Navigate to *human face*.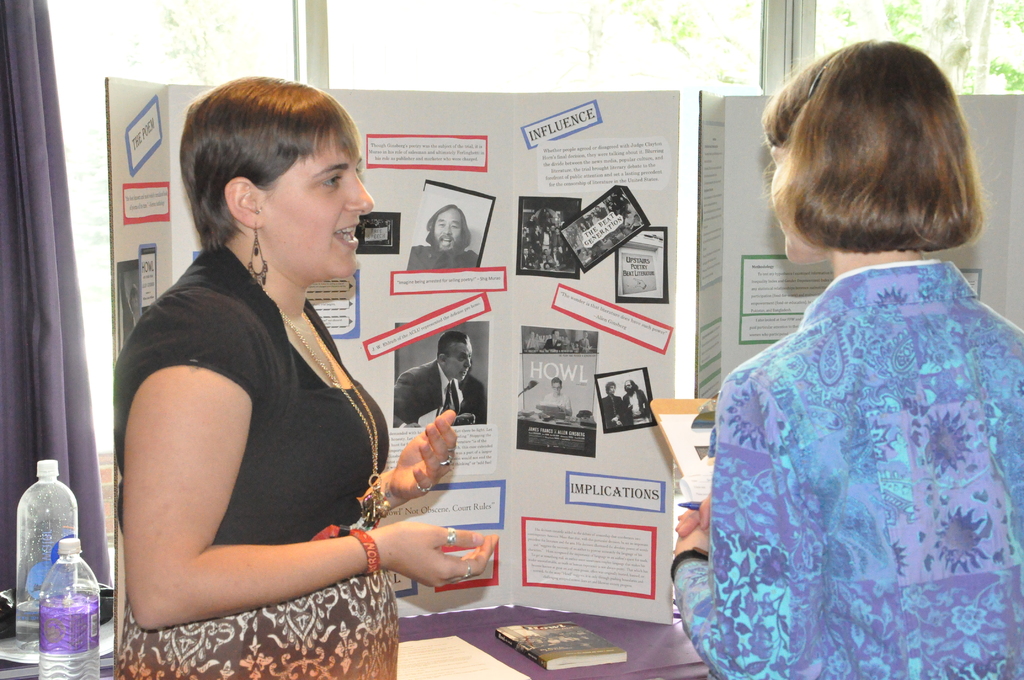
Navigation target: bbox(445, 344, 472, 380).
